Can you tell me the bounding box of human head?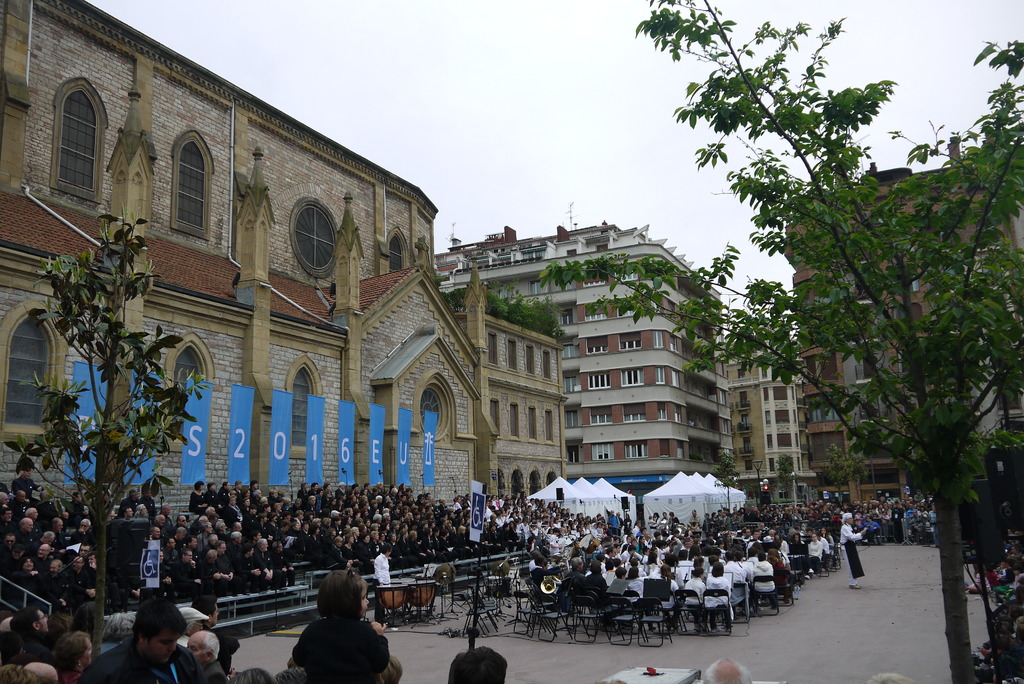
[x1=81, y1=519, x2=90, y2=529].
